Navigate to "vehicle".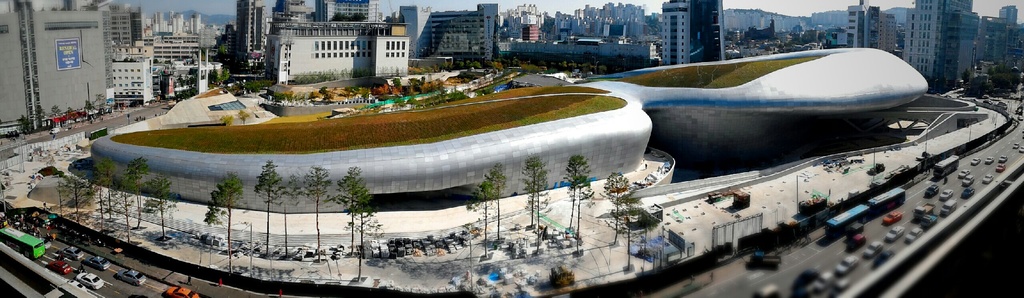
Navigation target: box(164, 286, 200, 297).
